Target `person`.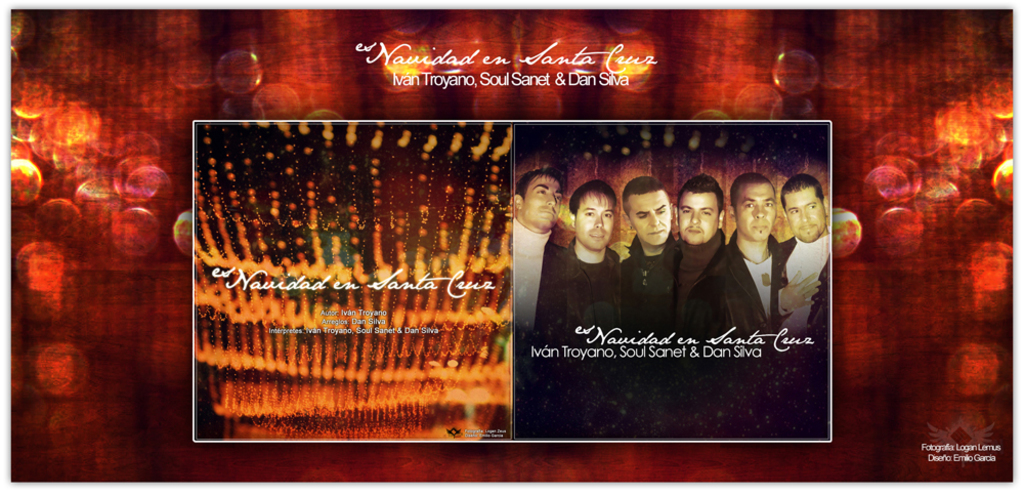
Target region: region(686, 171, 783, 348).
